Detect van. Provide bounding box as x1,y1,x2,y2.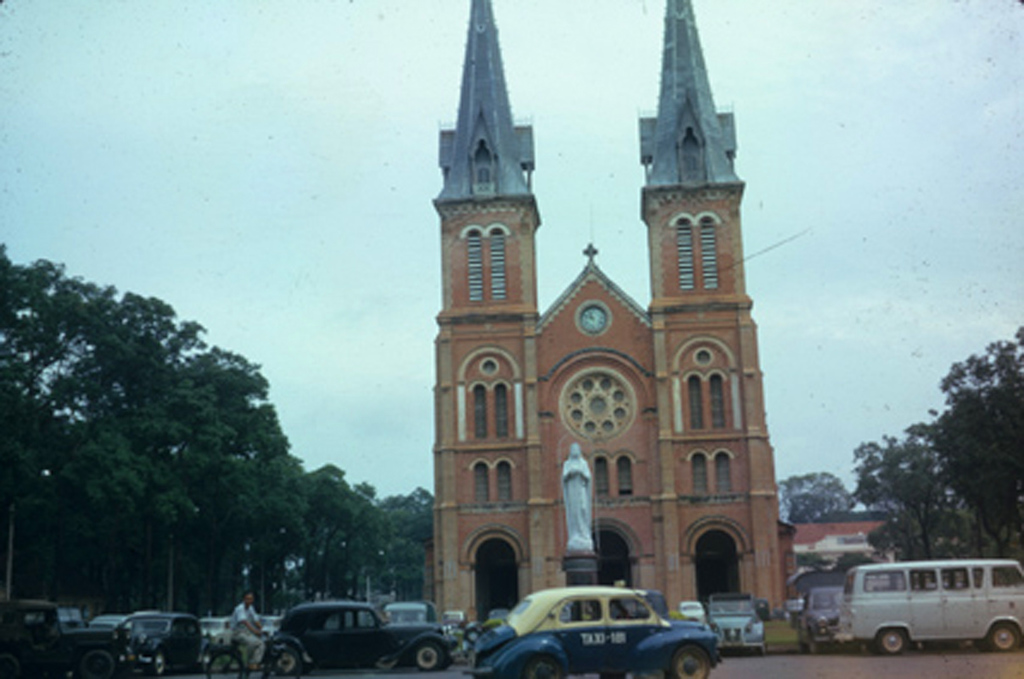
834,558,1023,654.
